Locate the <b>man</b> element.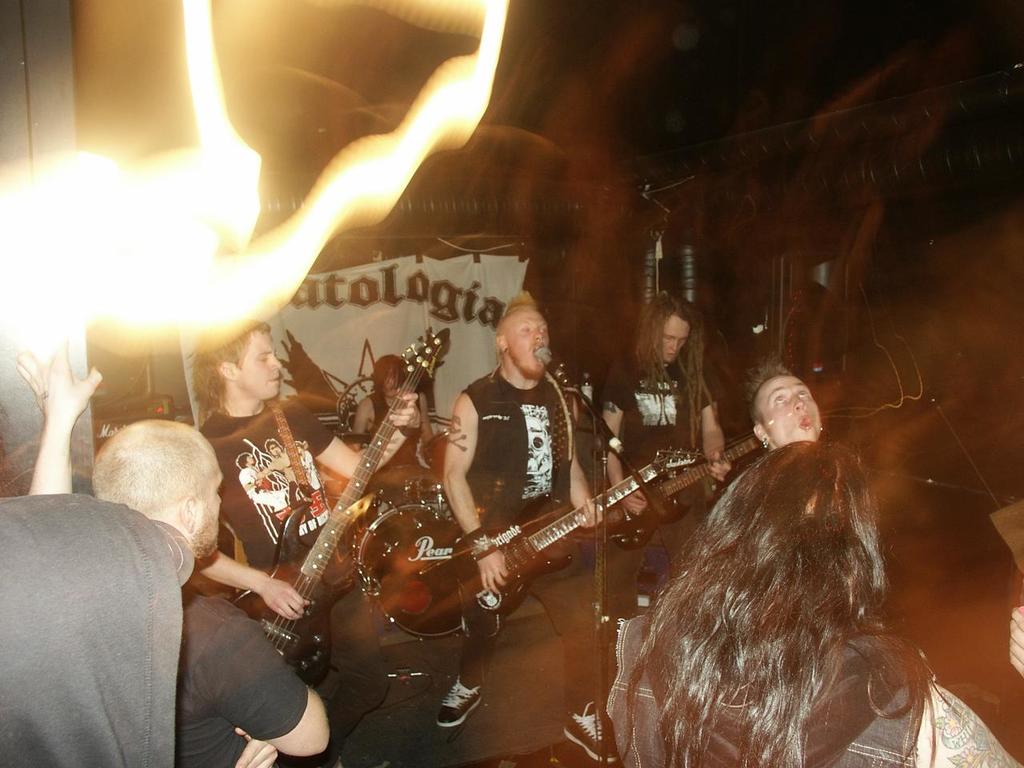
Element bbox: 747 356 823 442.
